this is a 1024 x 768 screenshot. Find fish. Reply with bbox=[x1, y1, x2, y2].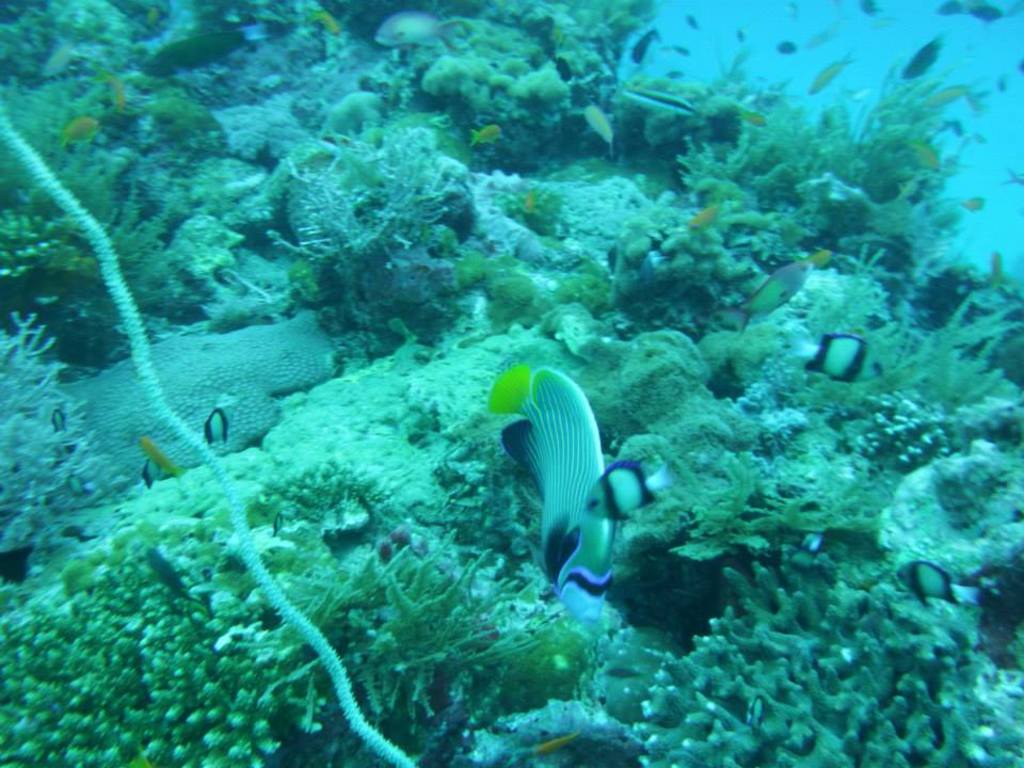
bbox=[799, 335, 885, 387].
